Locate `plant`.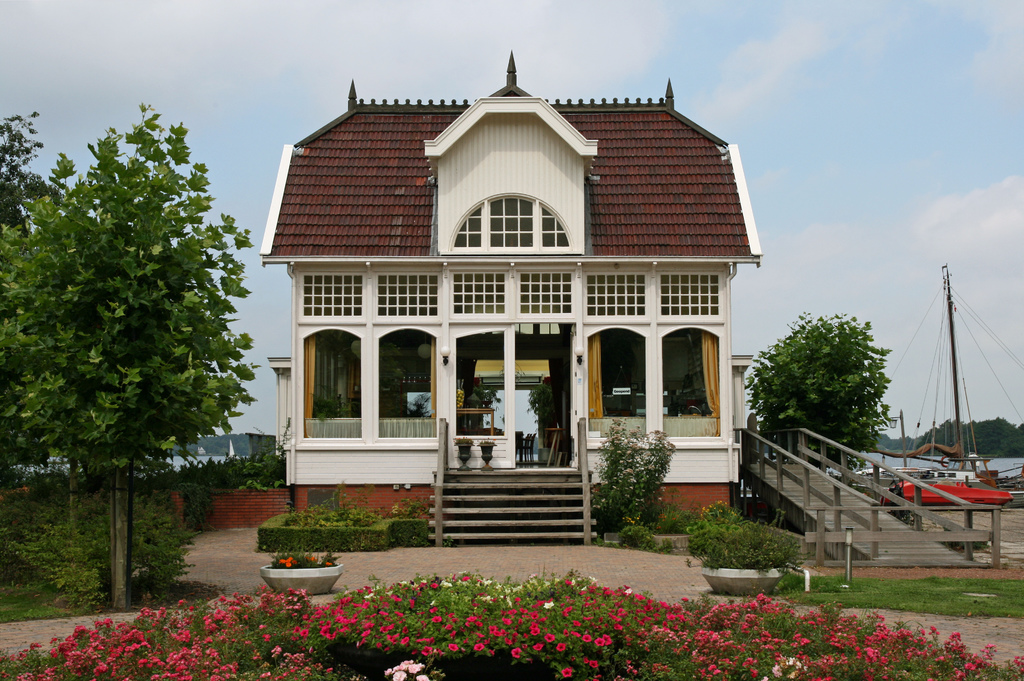
Bounding box: 529,380,559,435.
